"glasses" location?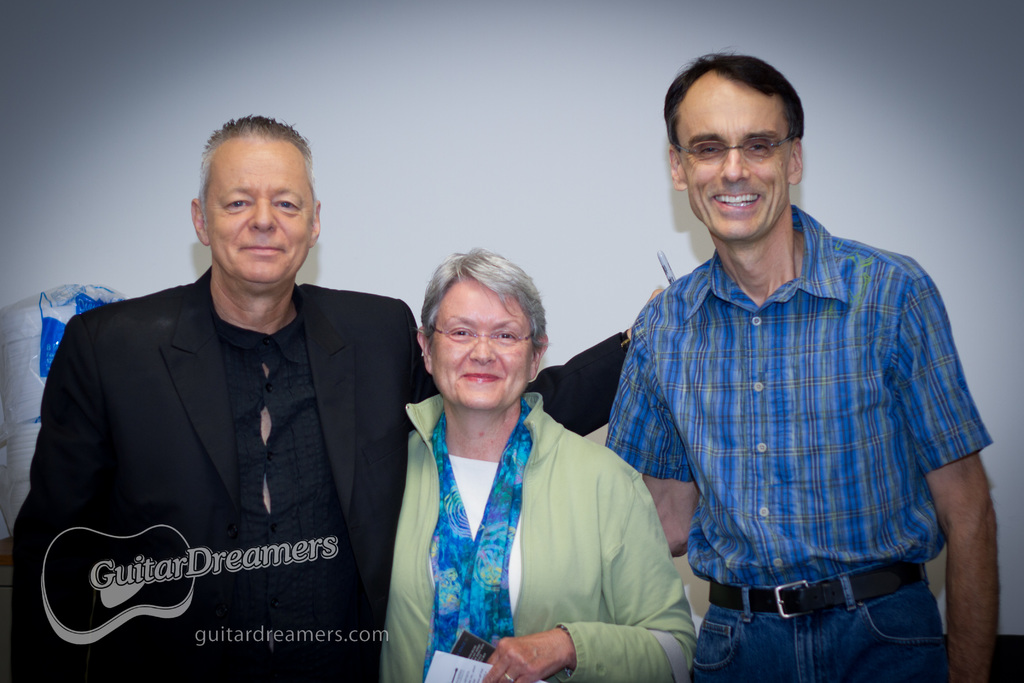
671/122/807/169
